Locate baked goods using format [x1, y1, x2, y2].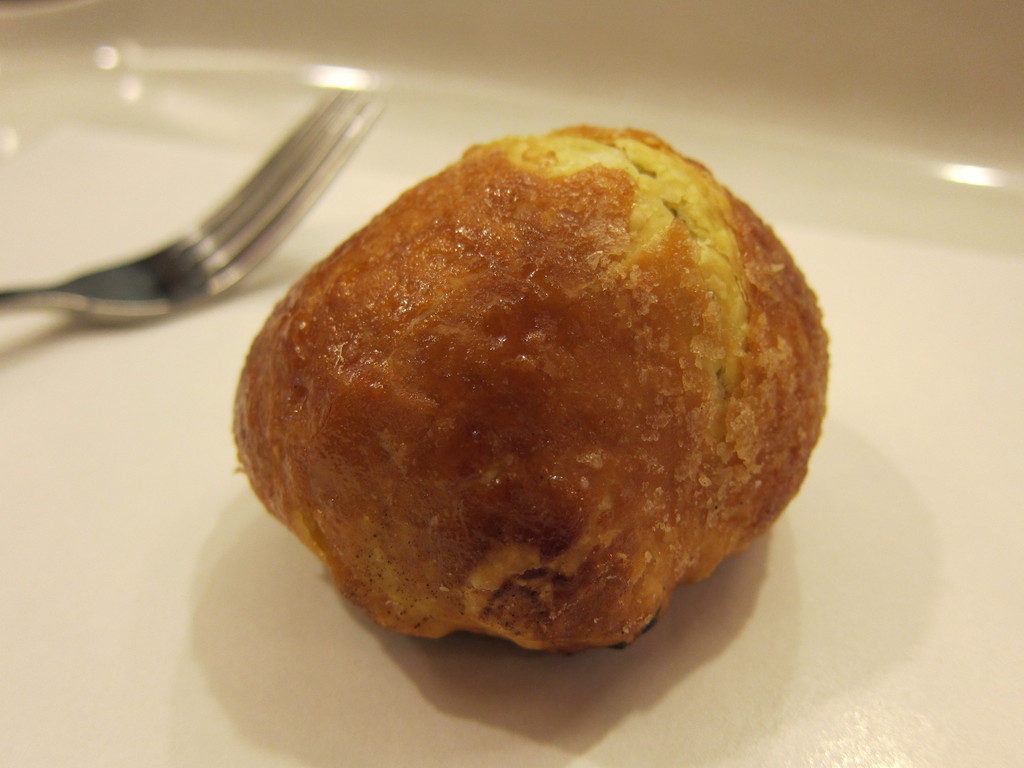
[239, 119, 819, 675].
